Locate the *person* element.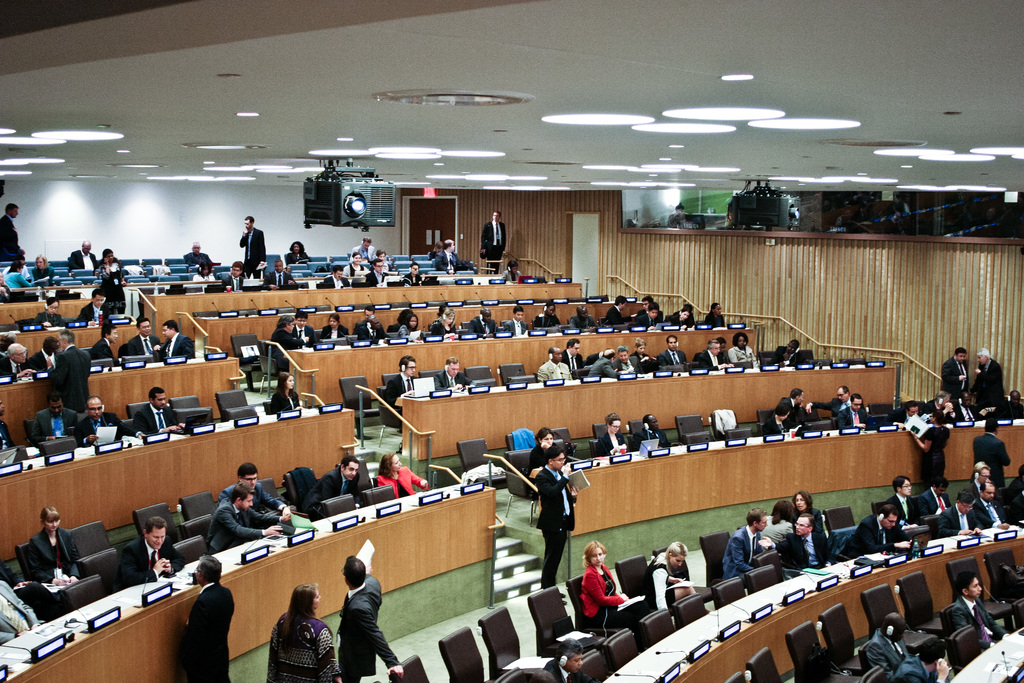
Element bbox: (left=242, top=219, right=266, bottom=283).
